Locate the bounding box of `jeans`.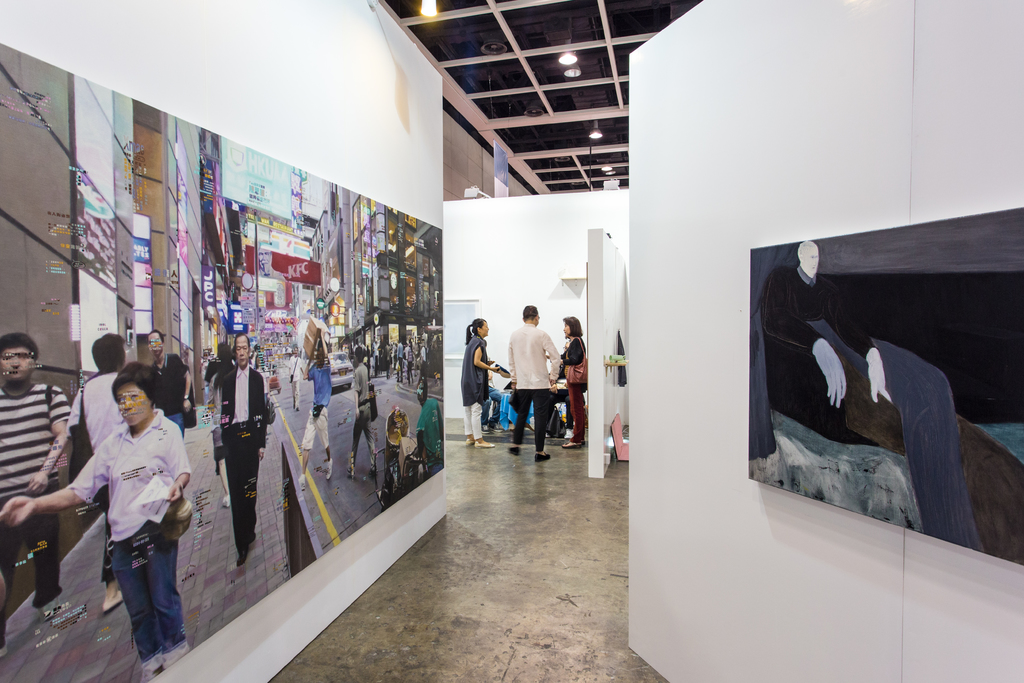
Bounding box: left=215, top=434, right=263, bottom=570.
